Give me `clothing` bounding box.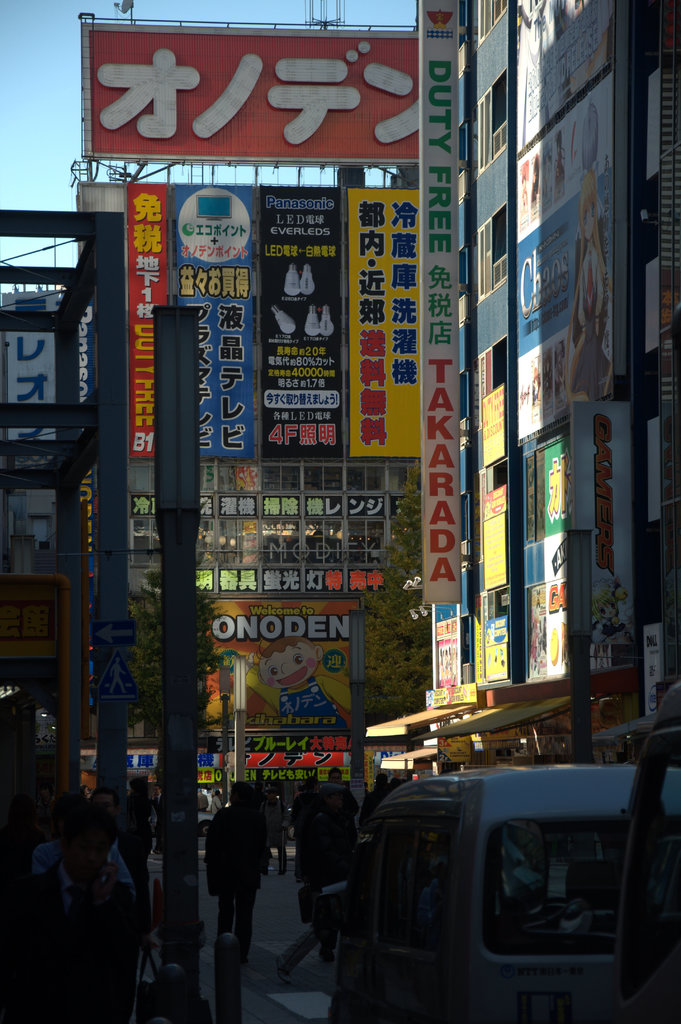
pyautogui.locateOnScreen(207, 802, 270, 1021).
